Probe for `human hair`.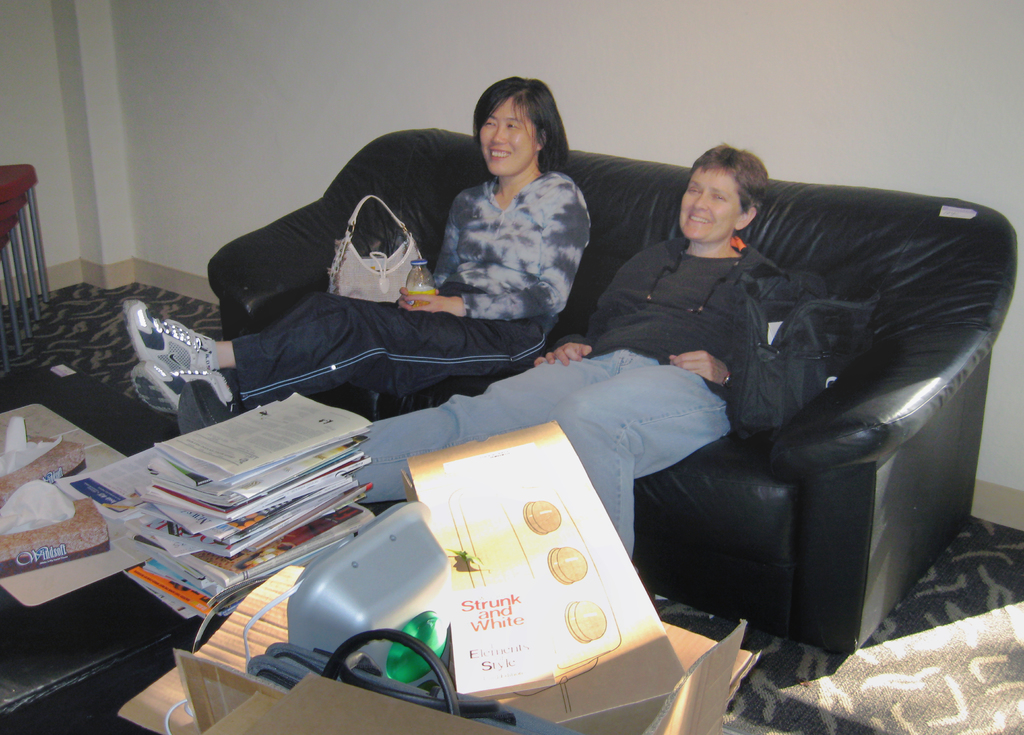
Probe result: x1=471, y1=72, x2=567, y2=181.
